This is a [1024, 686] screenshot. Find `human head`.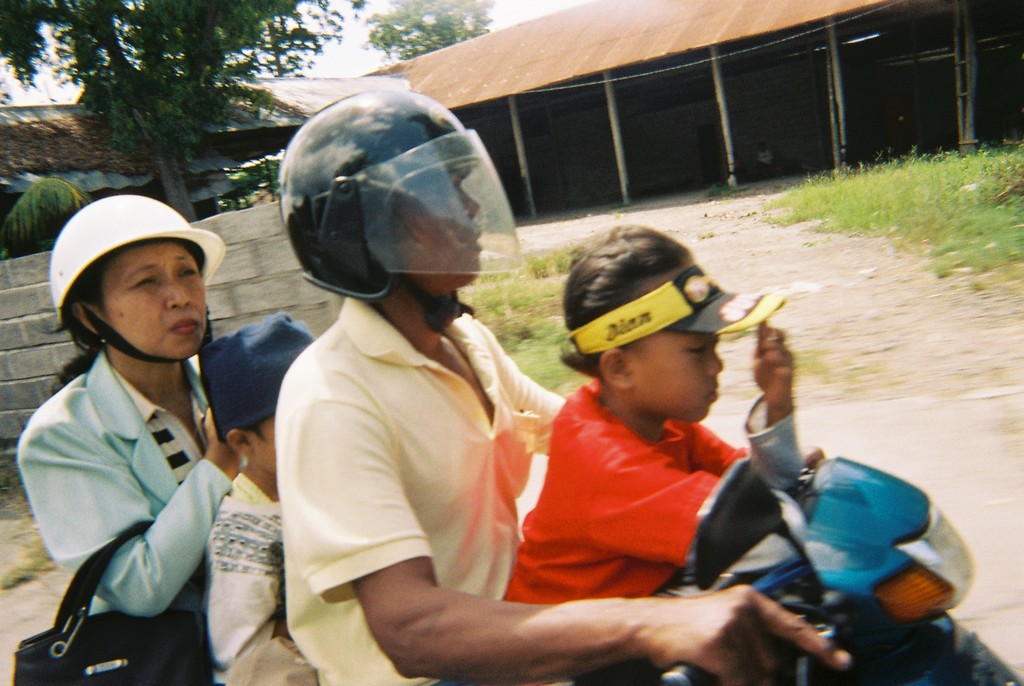
Bounding box: <region>275, 87, 525, 307</region>.
